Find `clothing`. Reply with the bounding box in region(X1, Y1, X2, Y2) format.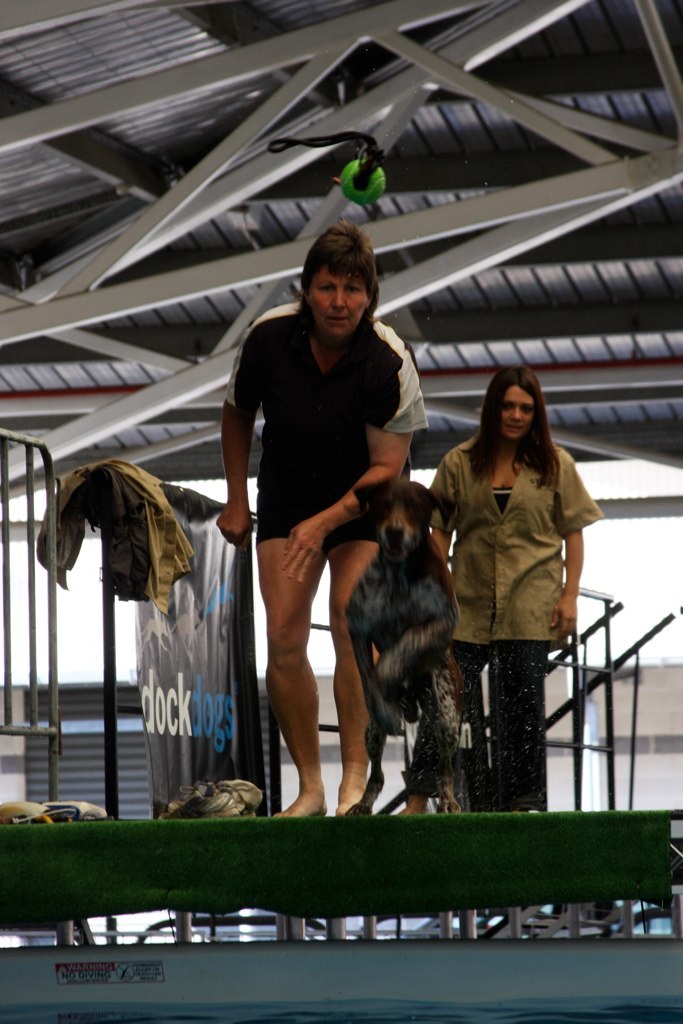
region(226, 306, 429, 433).
